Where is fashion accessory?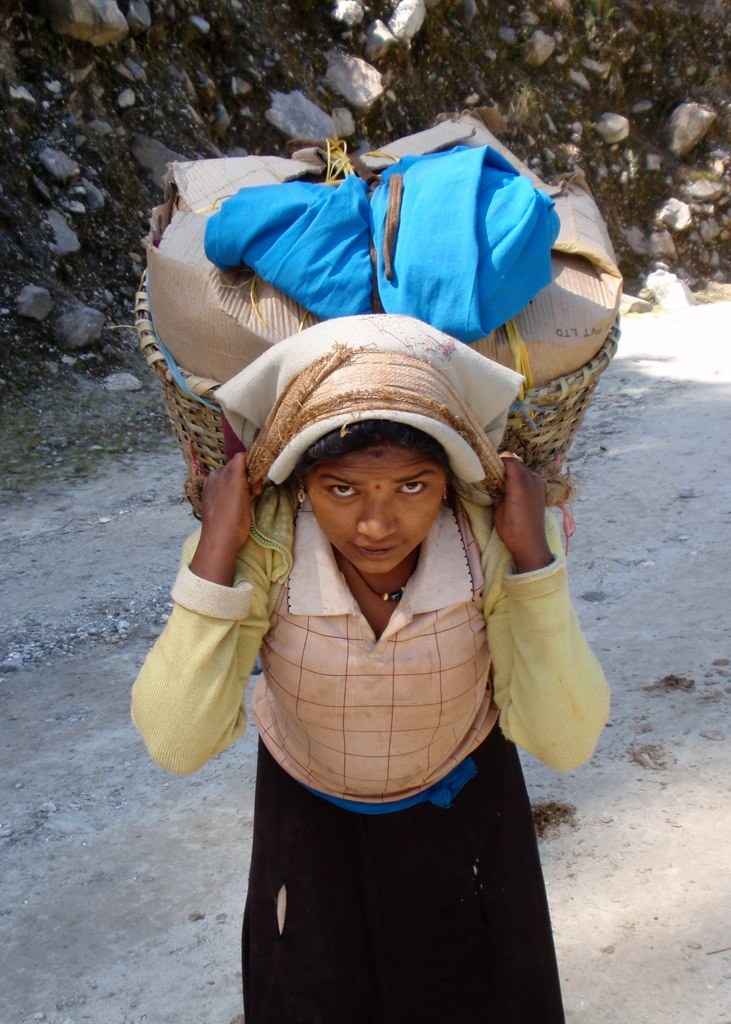
BBox(443, 483, 452, 500).
